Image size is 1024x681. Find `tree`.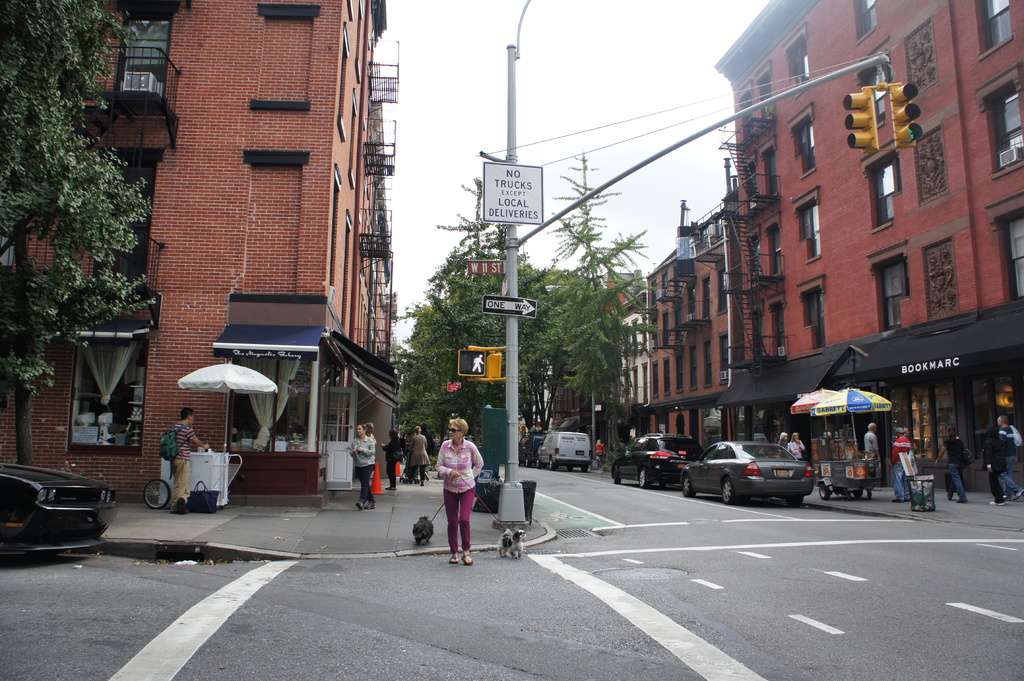
{"left": 0, "top": 2, "right": 164, "bottom": 472}.
